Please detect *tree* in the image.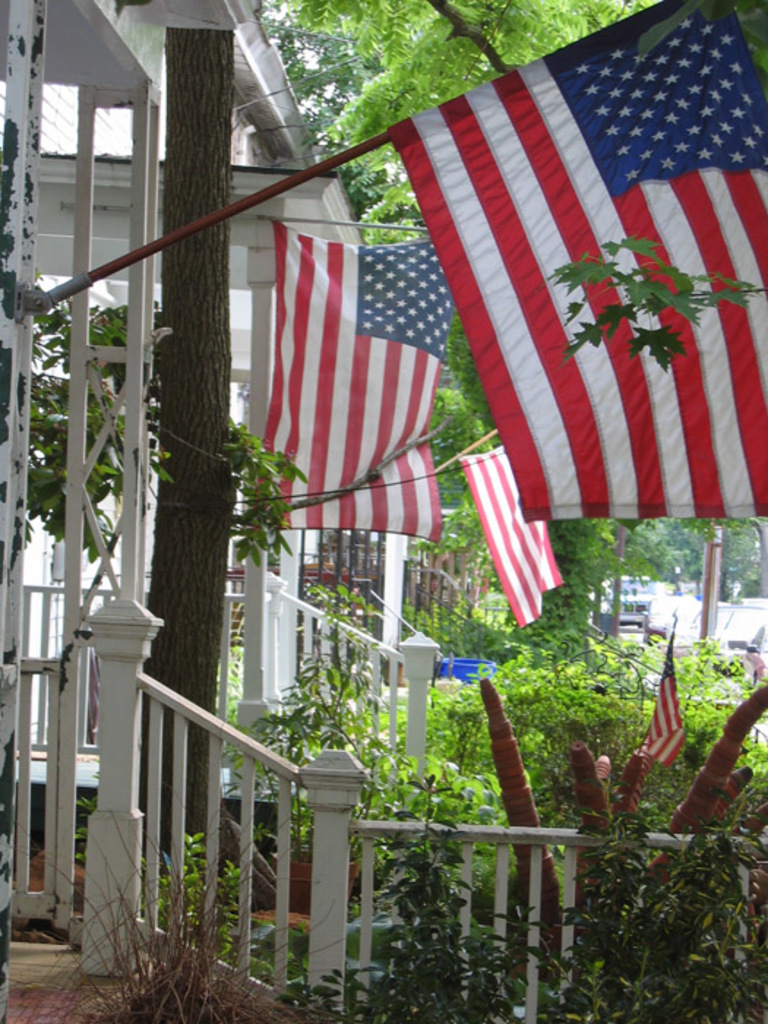
135 20 291 923.
